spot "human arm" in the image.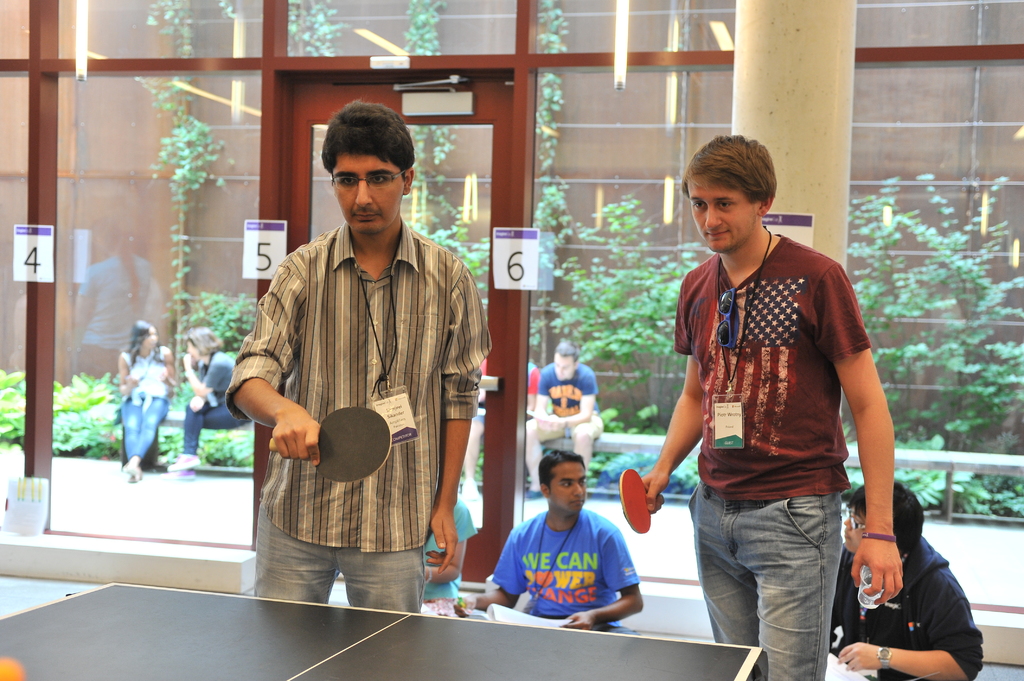
"human arm" found at select_region(640, 277, 699, 521).
